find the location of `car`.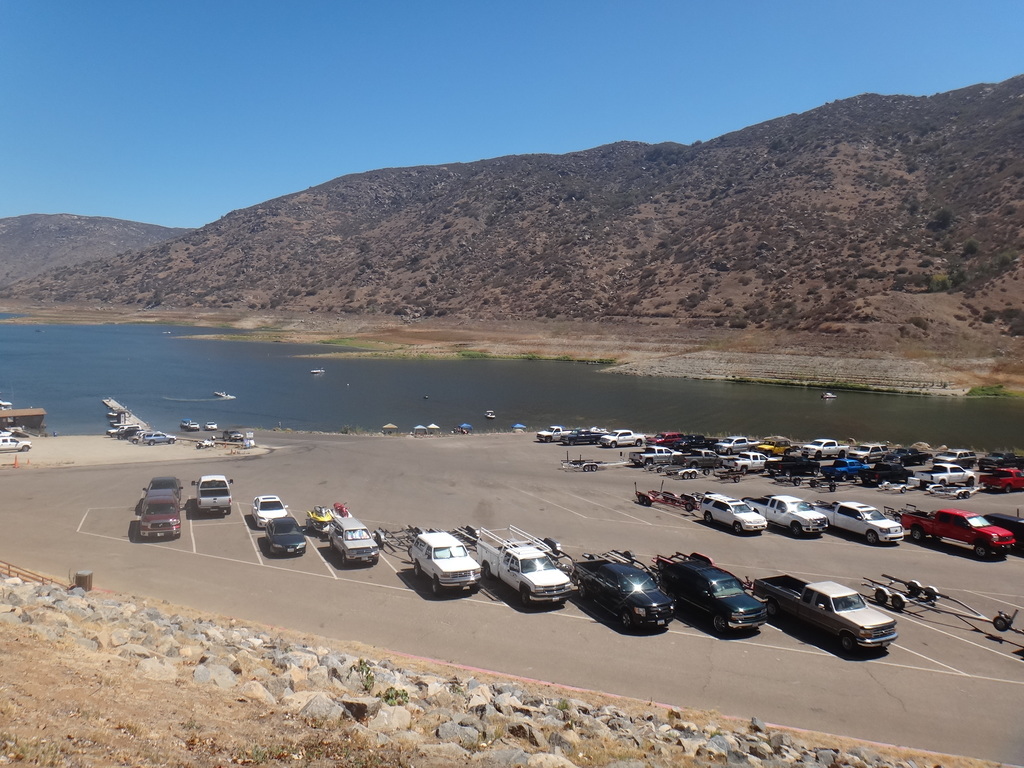
Location: [left=222, top=429, right=243, bottom=443].
